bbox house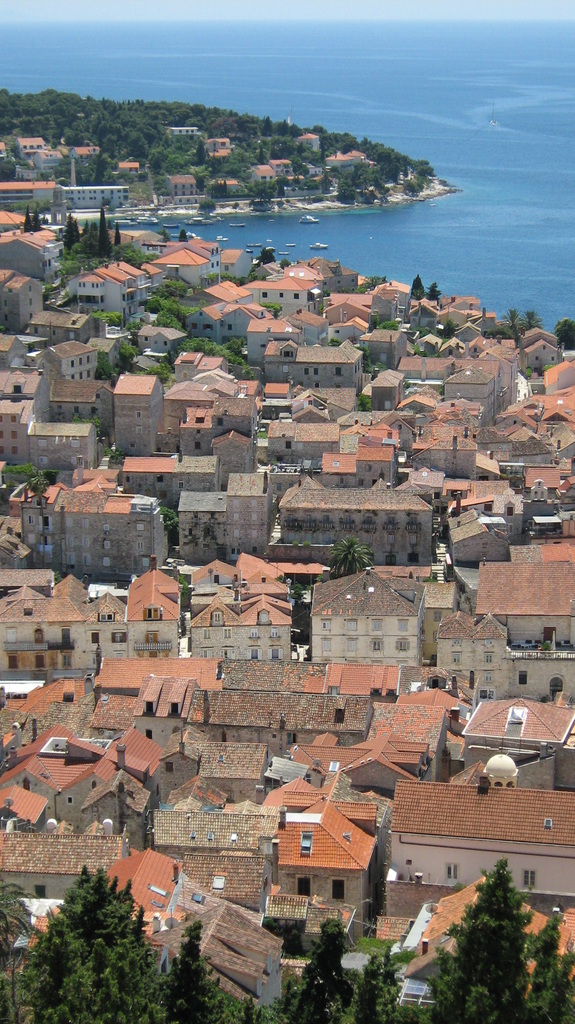
(142, 806, 275, 909)
